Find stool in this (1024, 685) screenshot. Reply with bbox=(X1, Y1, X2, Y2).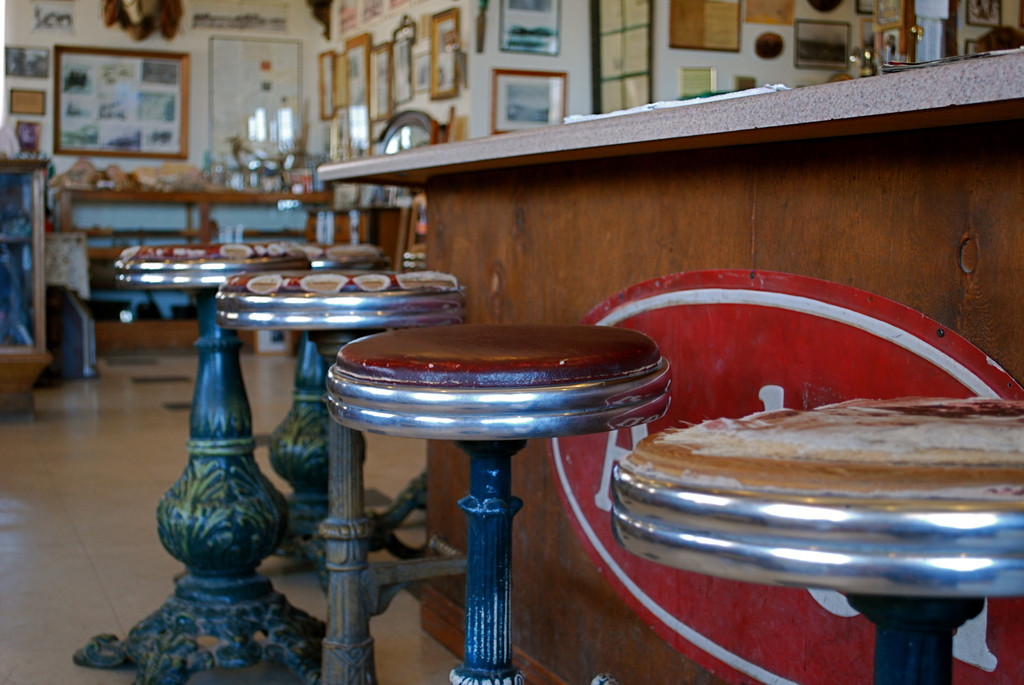
bbox=(115, 241, 326, 684).
